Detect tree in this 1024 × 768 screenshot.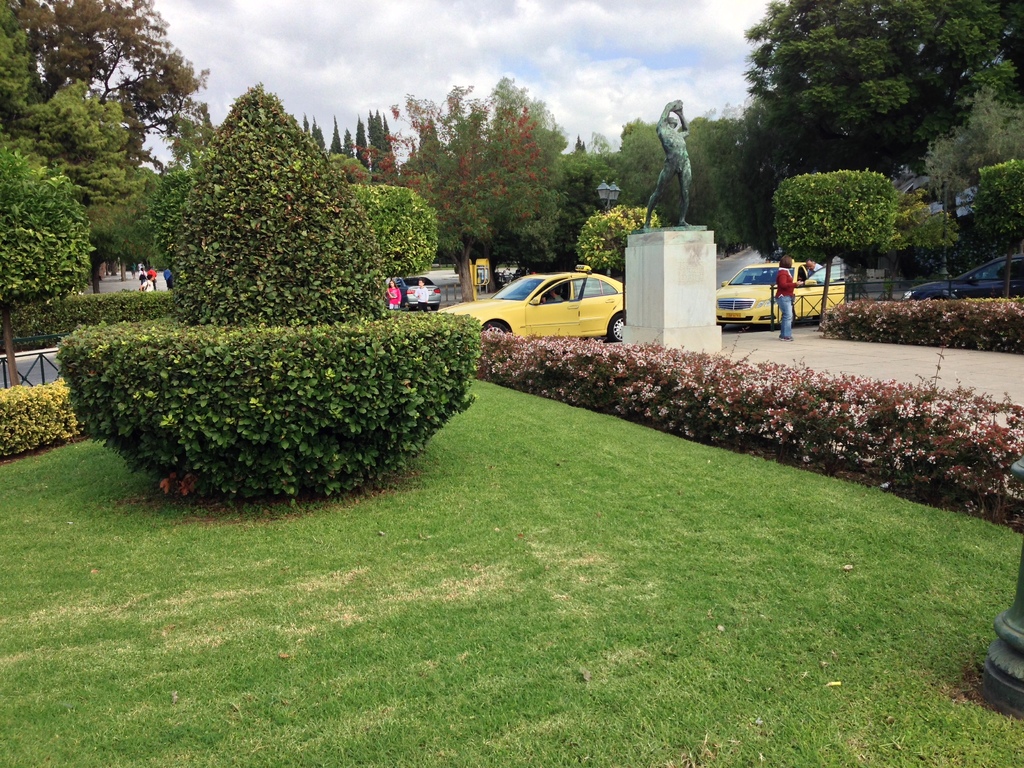
Detection: crop(395, 81, 568, 301).
